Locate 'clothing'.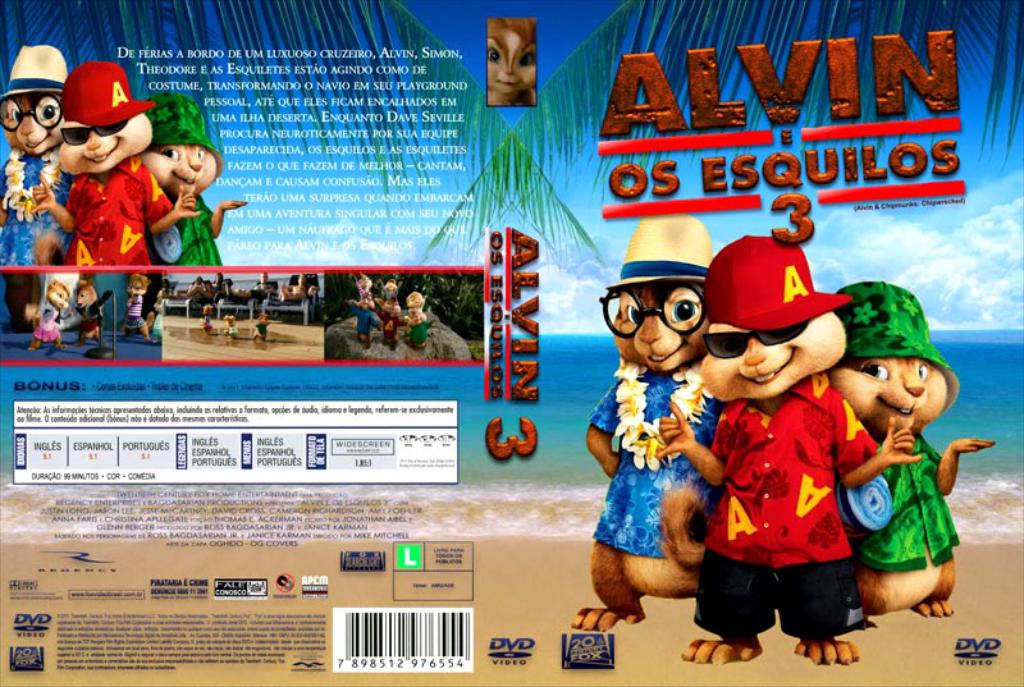
Bounding box: x1=198, y1=315, x2=219, y2=335.
